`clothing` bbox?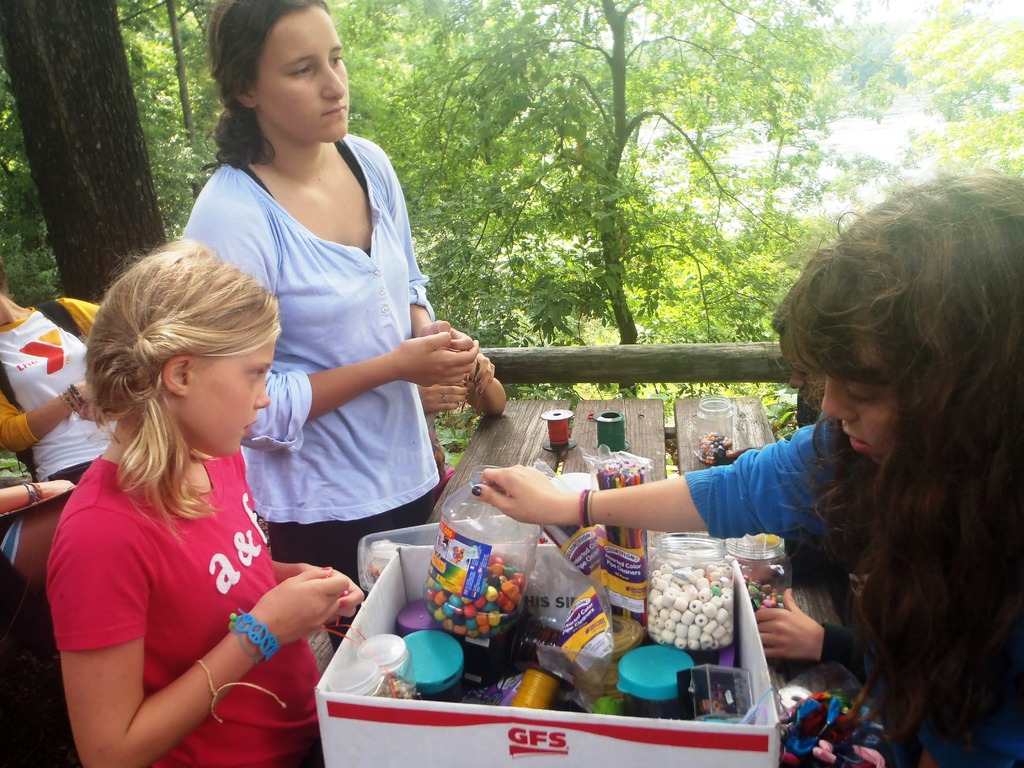
(685,409,1023,767)
